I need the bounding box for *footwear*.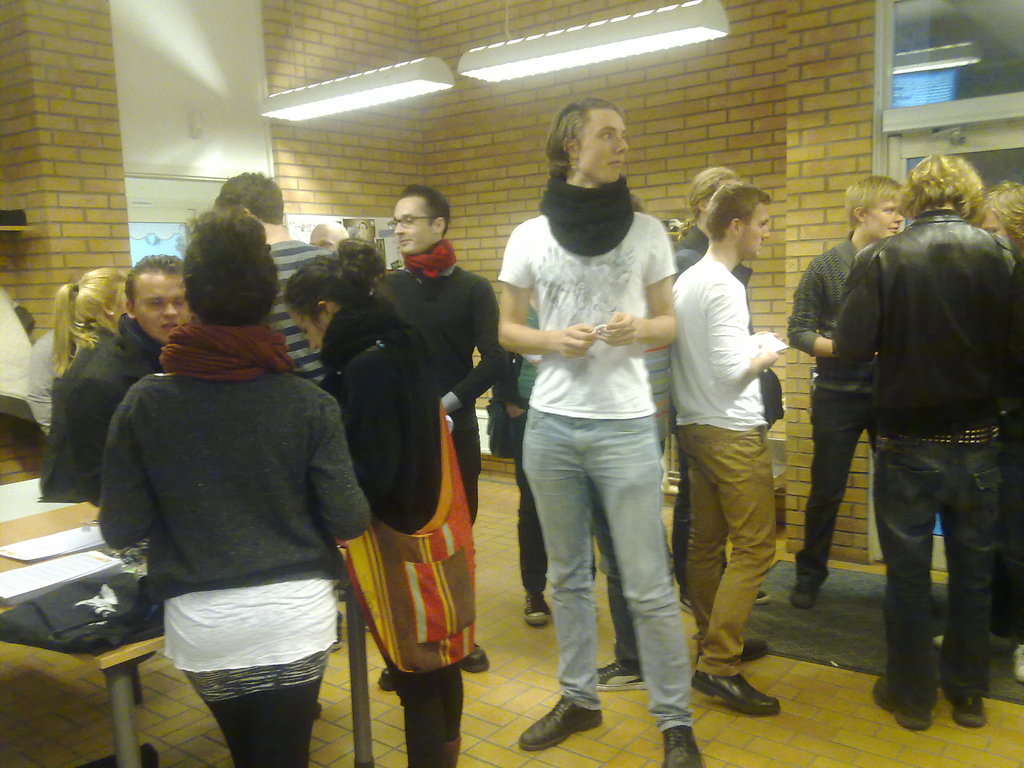
Here it is: {"left": 943, "top": 668, "right": 995, "bottom": 724}.
